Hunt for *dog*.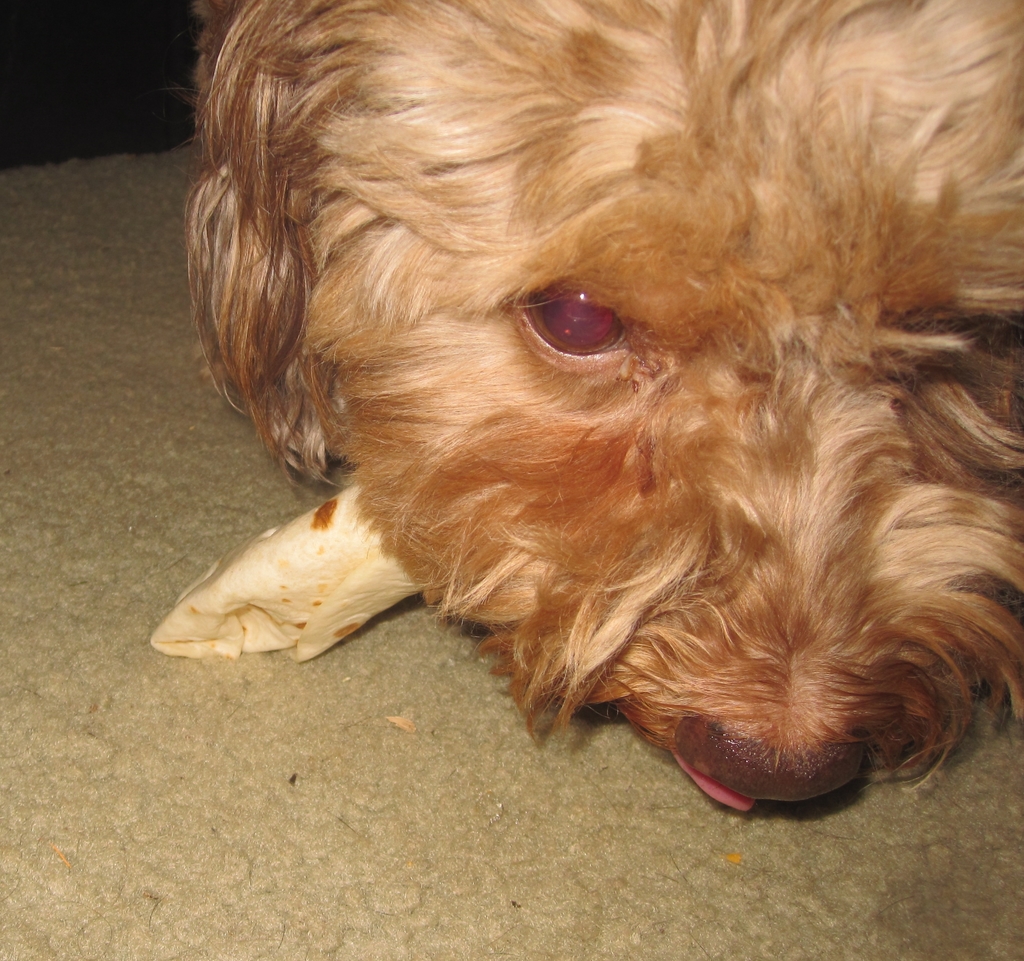
Hunted down at {"left": 173, "top": 0, "right": 1023, "bottom": 812}.
